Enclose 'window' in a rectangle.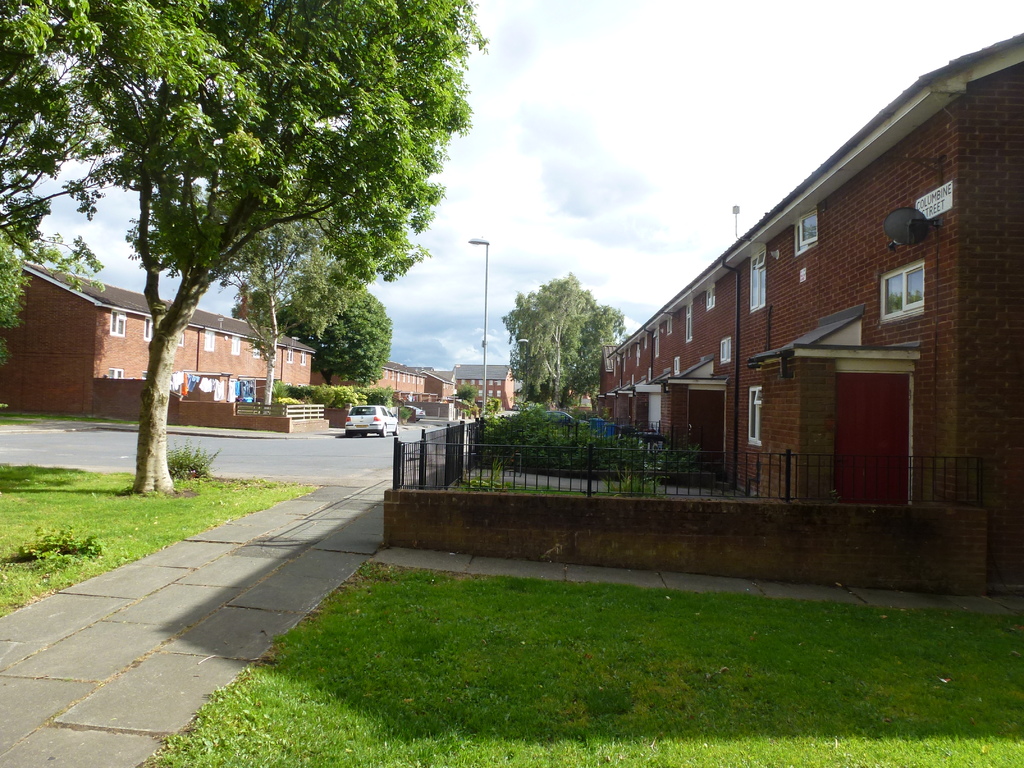
<bbox>141, 369, 149, 381</bbox>.
